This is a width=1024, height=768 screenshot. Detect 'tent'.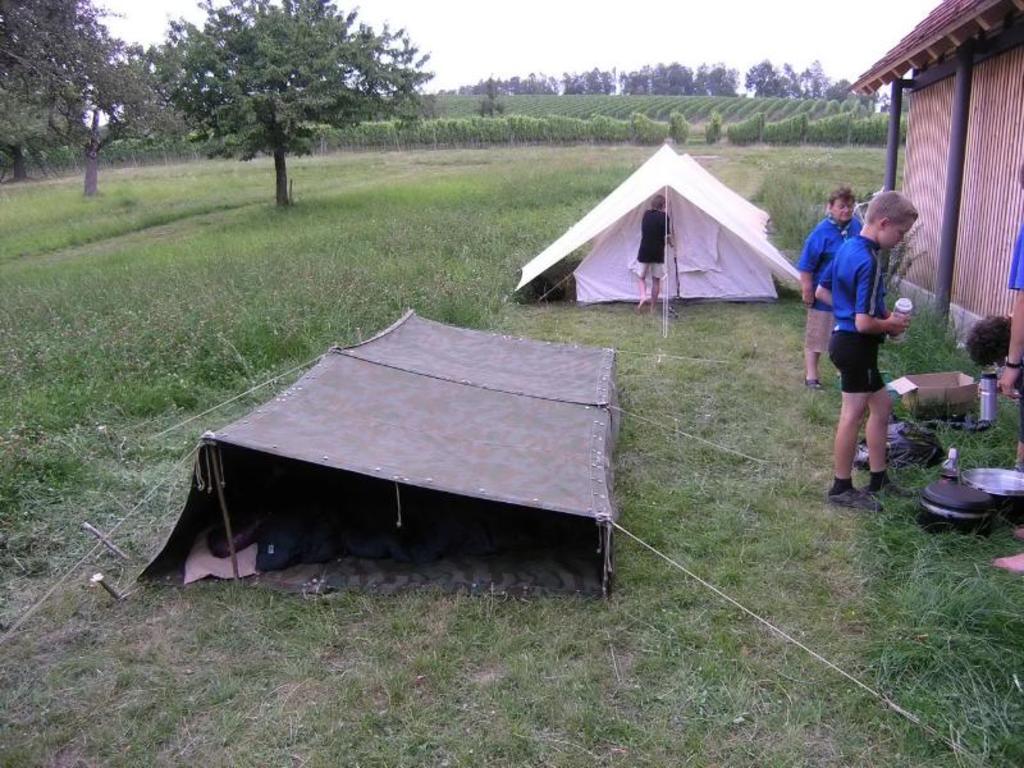
[left=513, top=146, right=800, bottom=329].
